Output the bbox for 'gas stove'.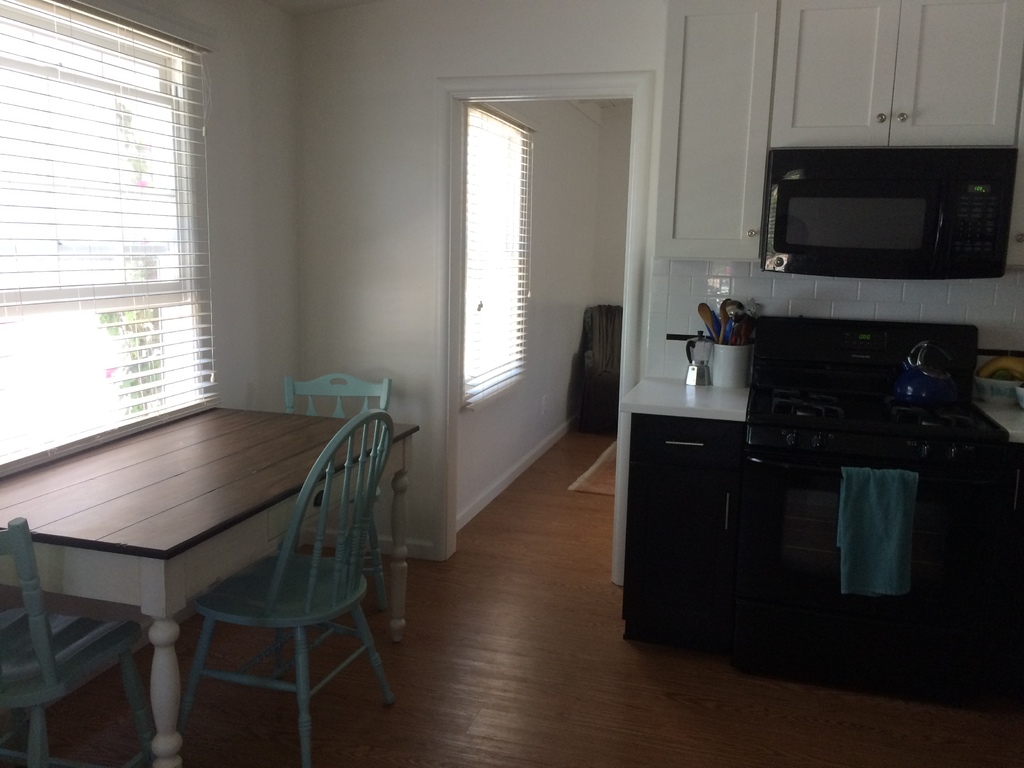
rect(749, 388, 1014, 436).
